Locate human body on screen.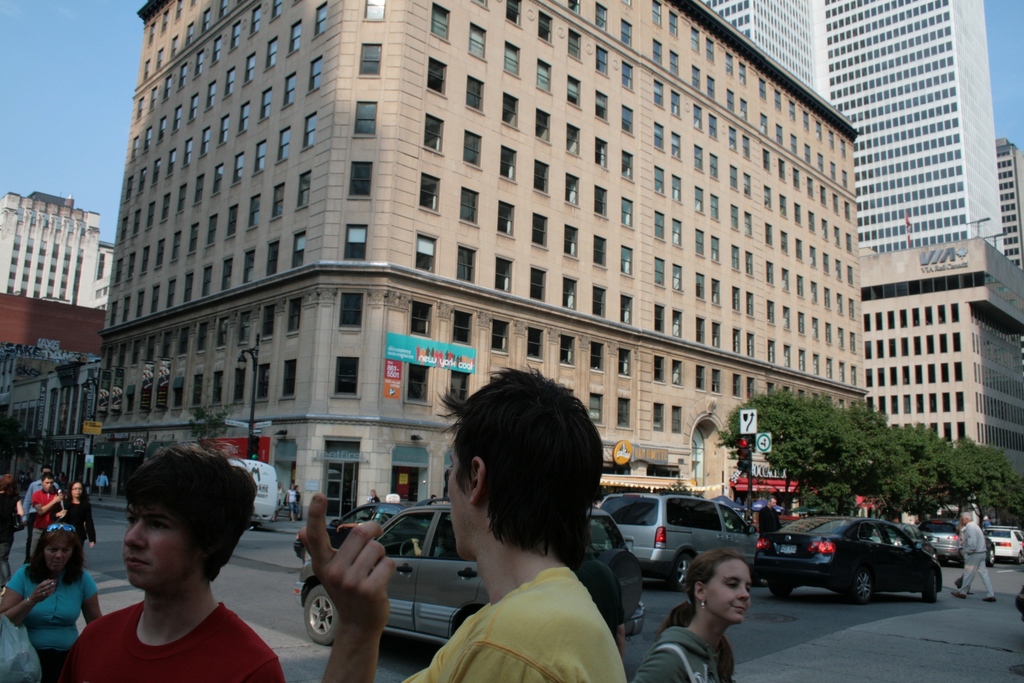
On screen at crop(282, 488, 298, 525).
